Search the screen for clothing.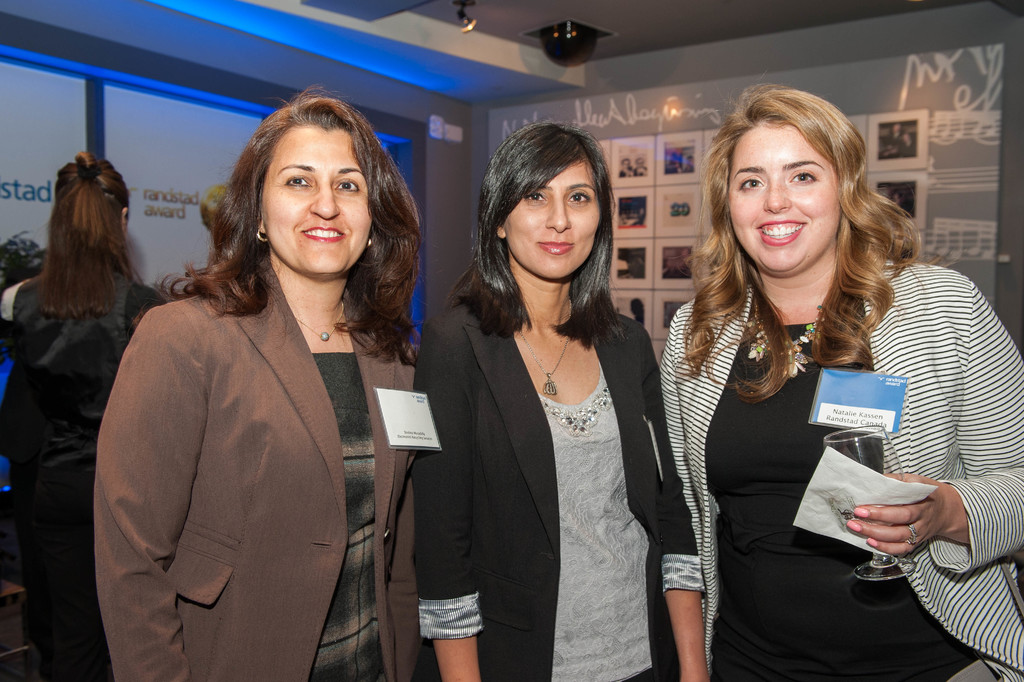
Found at (0, 261, 170, 681).
